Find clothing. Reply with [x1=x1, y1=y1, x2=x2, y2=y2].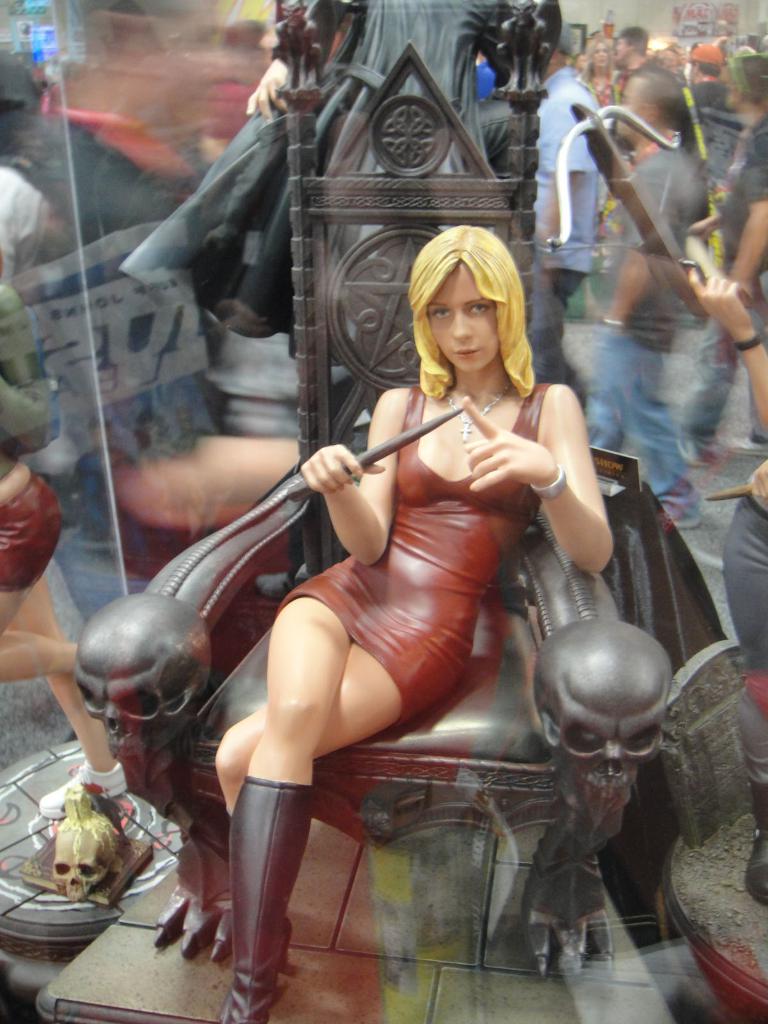
[x1=1, y1=49, x2=248, y2=638].
